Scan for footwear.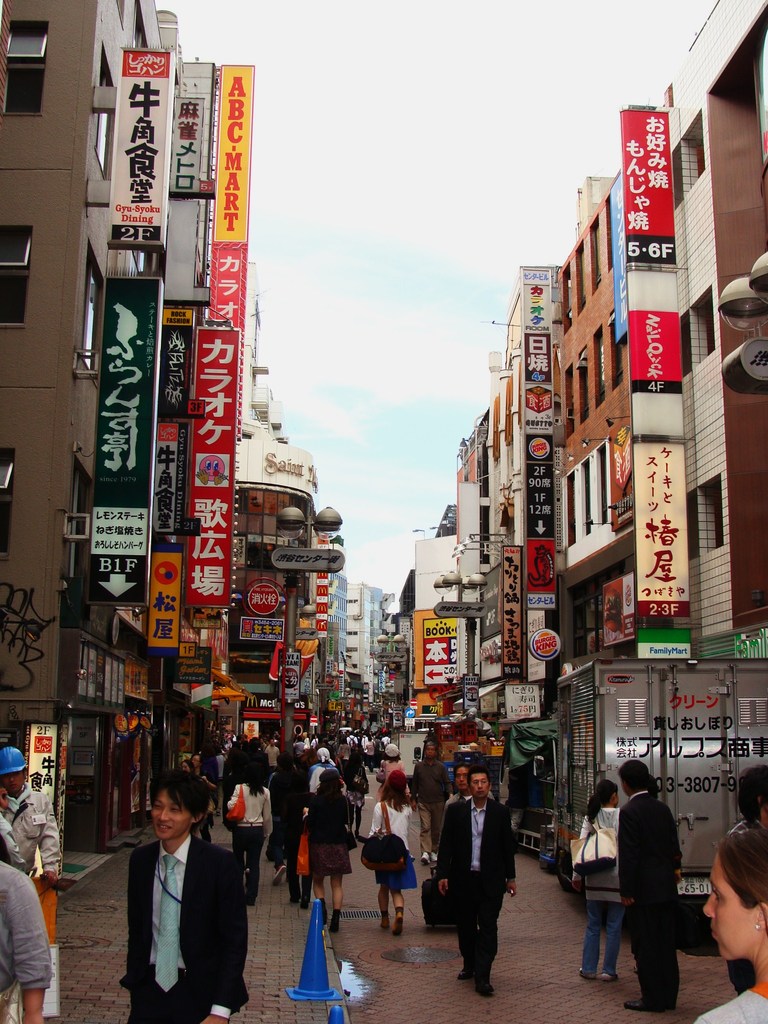
Scan result: <bbox>600, 967, 617, 982</bbox>.
